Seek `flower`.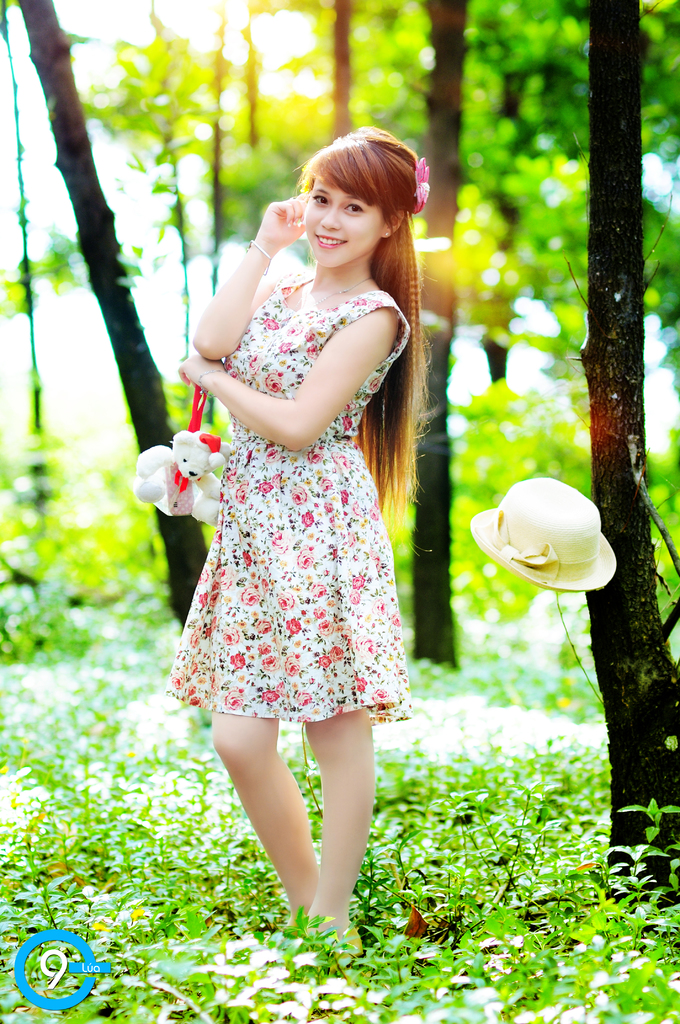
[416,157,433,225].
